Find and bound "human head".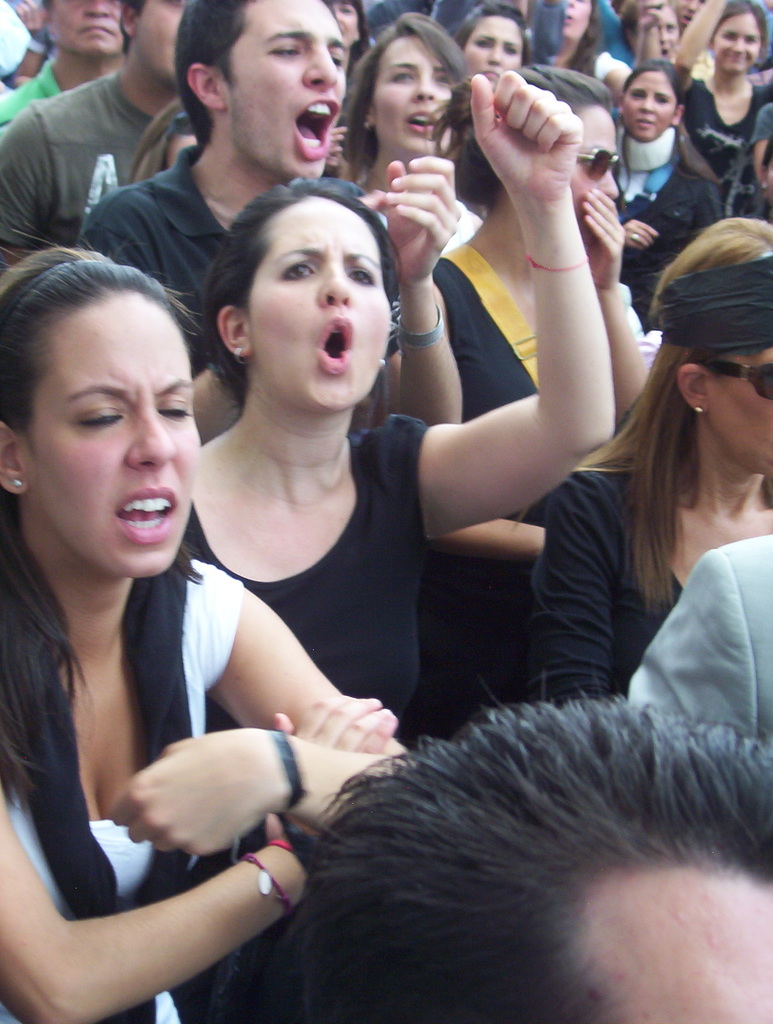
Bound: bbox=[201, 671, 772, 1023].
